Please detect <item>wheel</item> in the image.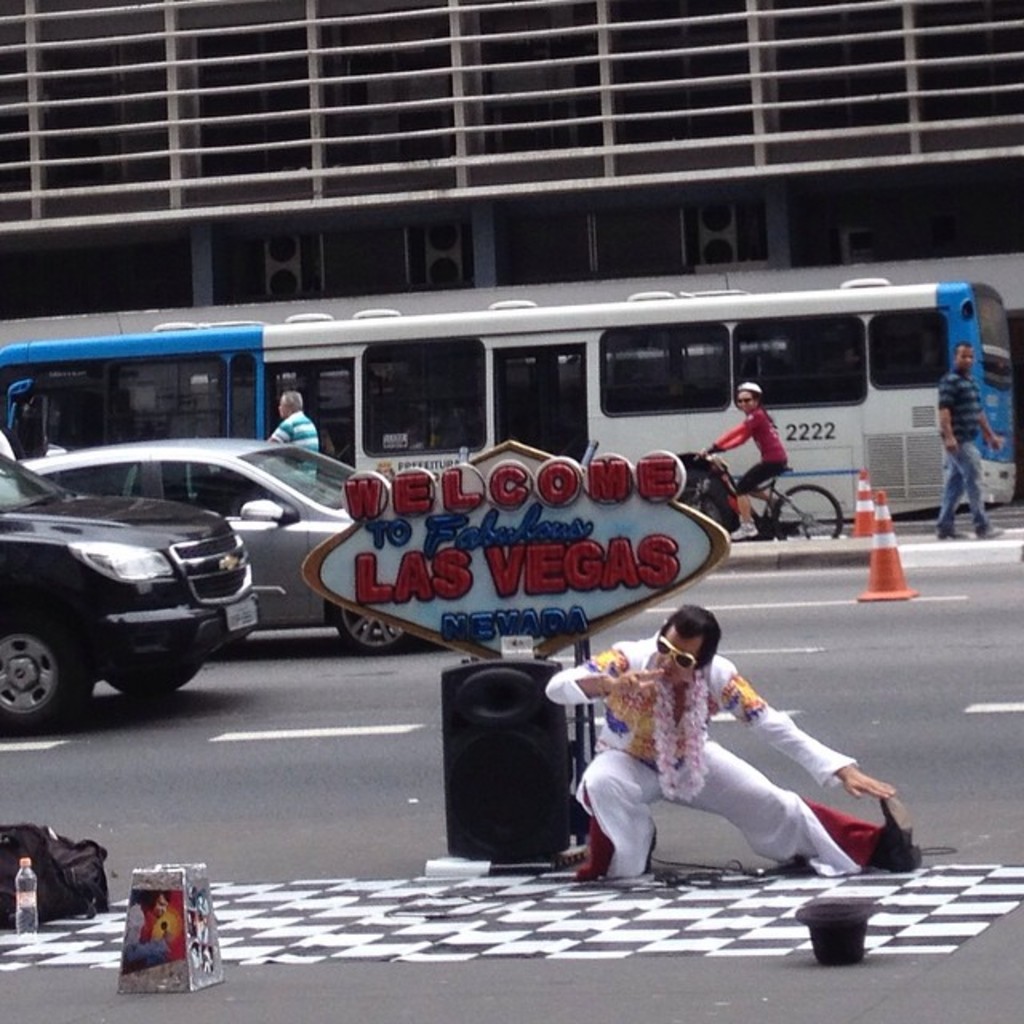
<bbox>334, 597, 429, 661</bbox>.
